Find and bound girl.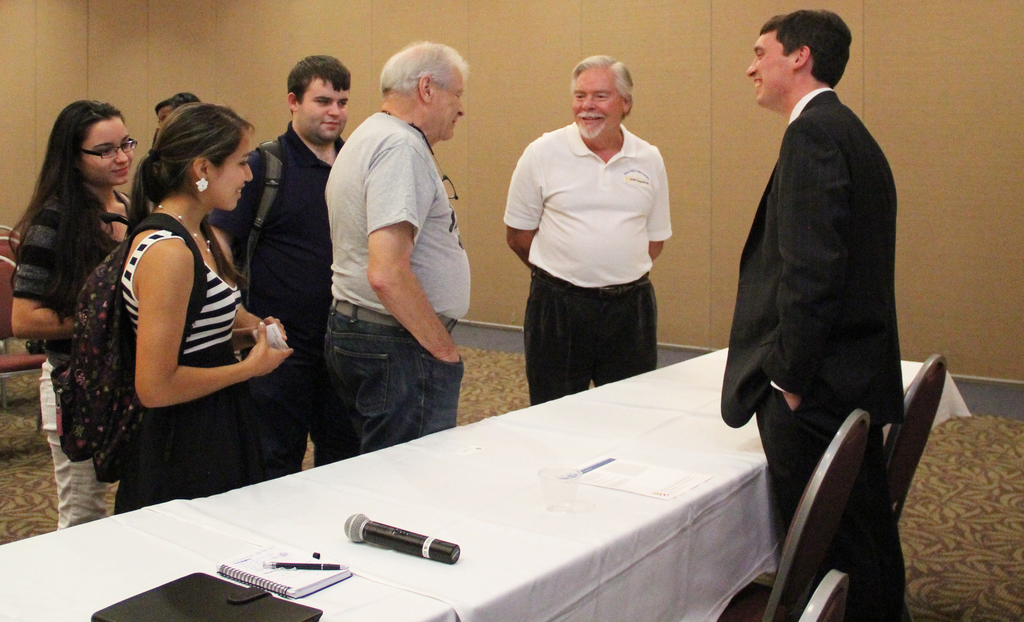
Bound: left=118, top=97, right=291, bottom=510.
